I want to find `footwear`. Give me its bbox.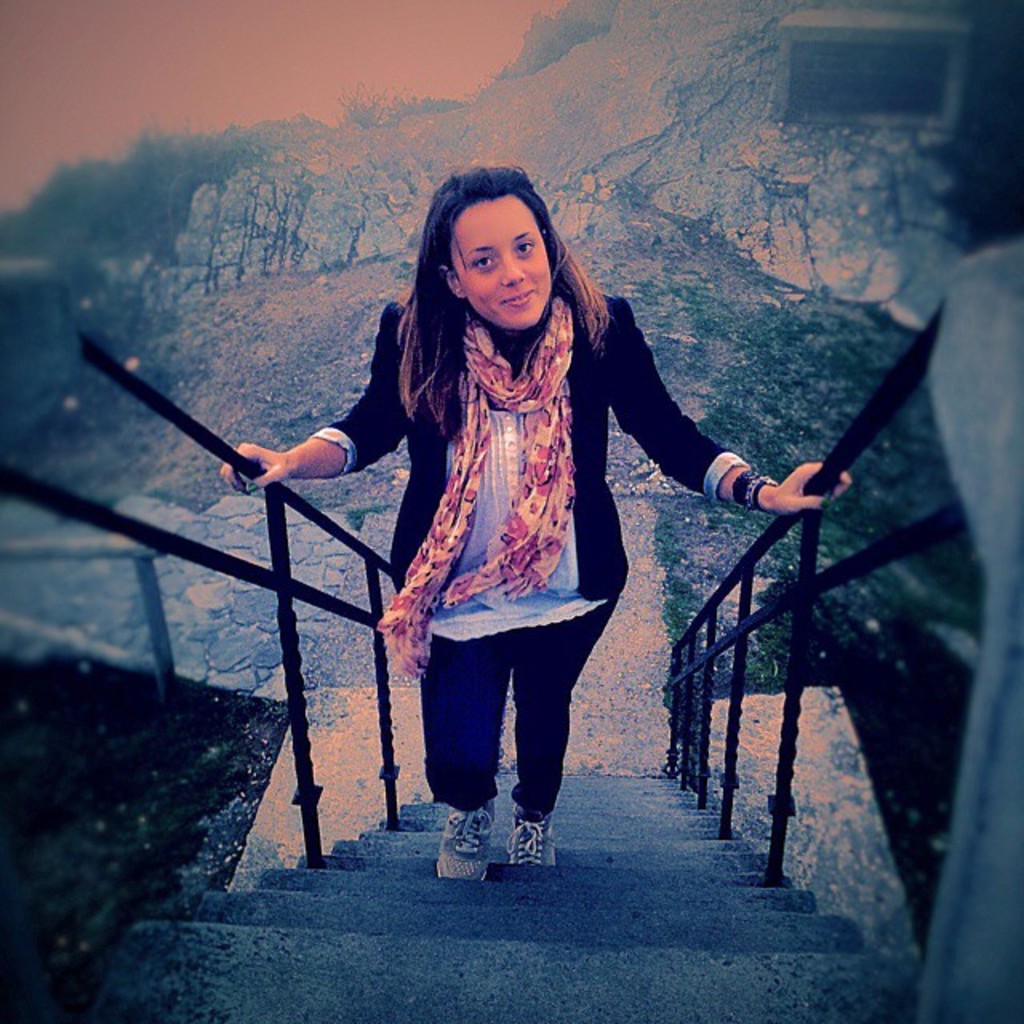
<region>502, 810, 563, 869</region>.
